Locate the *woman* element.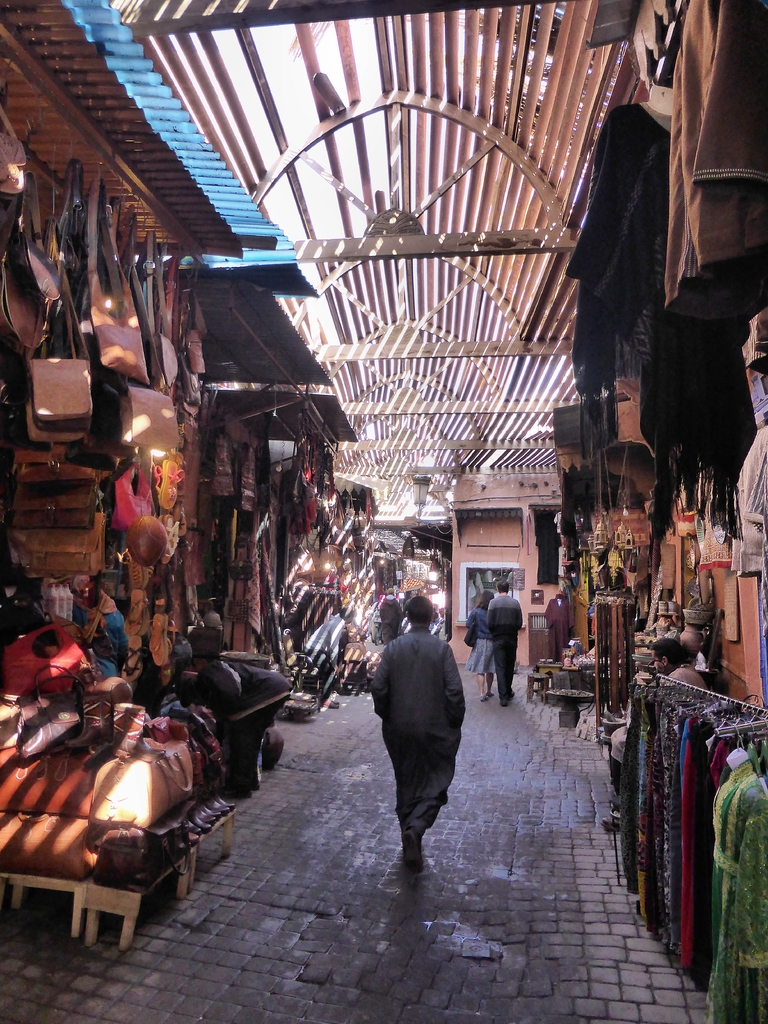
Element bbox: crop(460, 583, 499, 704).
